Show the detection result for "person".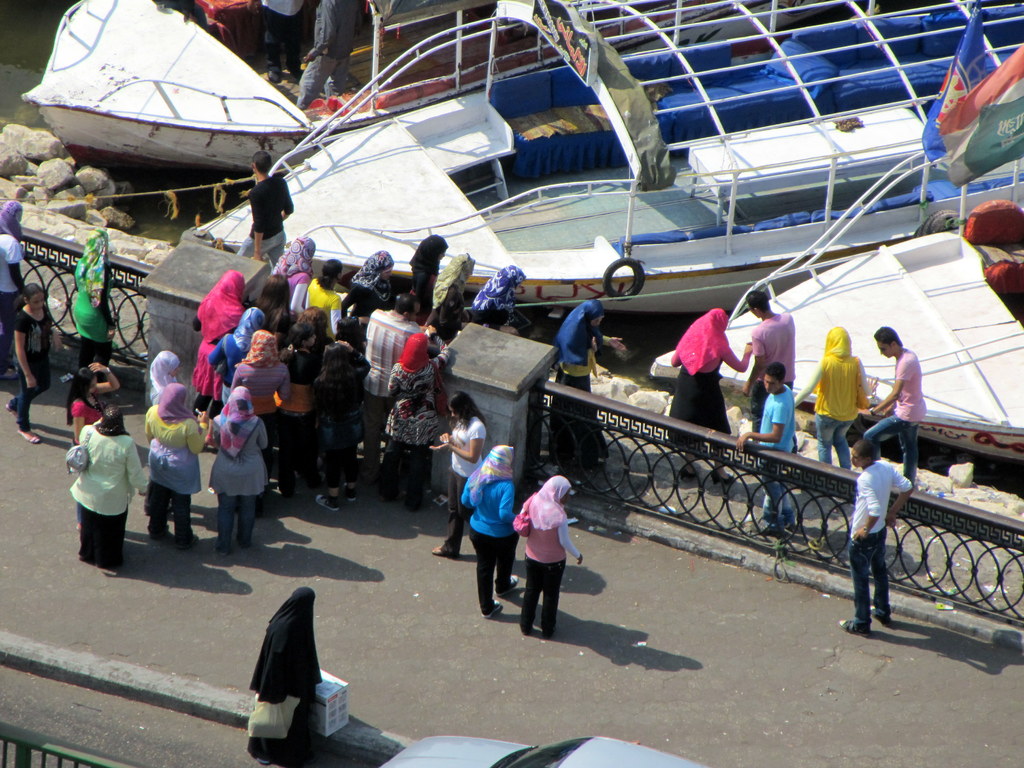
740,289,800,458.
